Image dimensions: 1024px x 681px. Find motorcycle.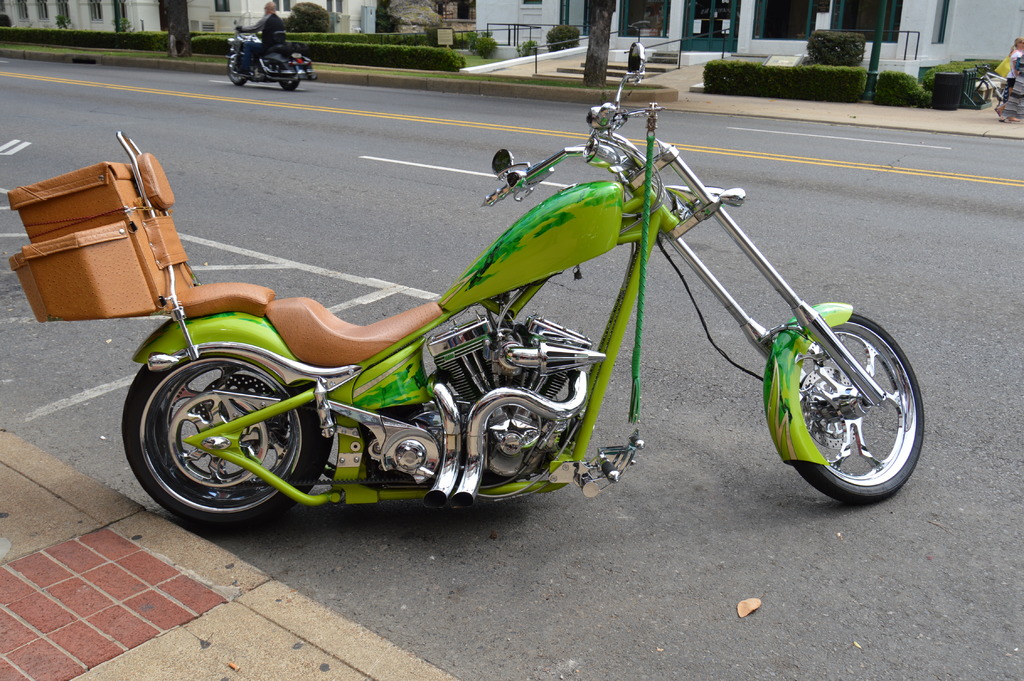
(left=6, top=36, right=926, bottom=534).
